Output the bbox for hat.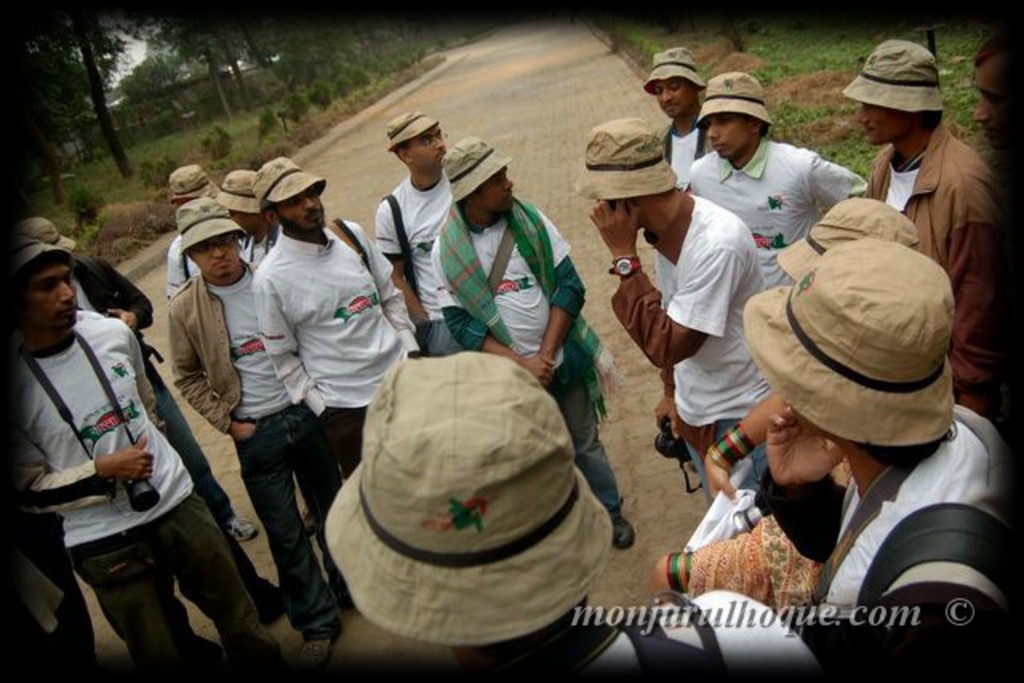
<region>387, 109, 443, 150</region>.
